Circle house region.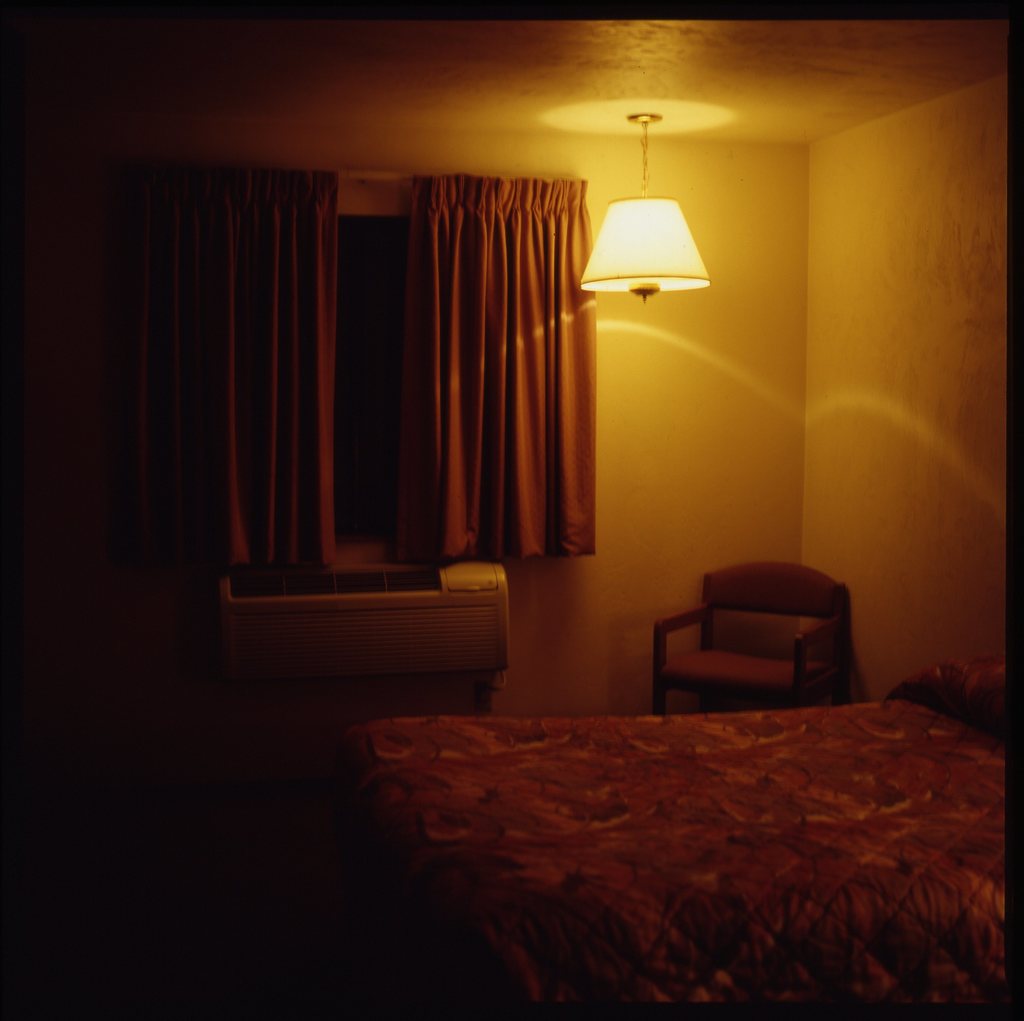
Region: 0,0,1023,1020.
